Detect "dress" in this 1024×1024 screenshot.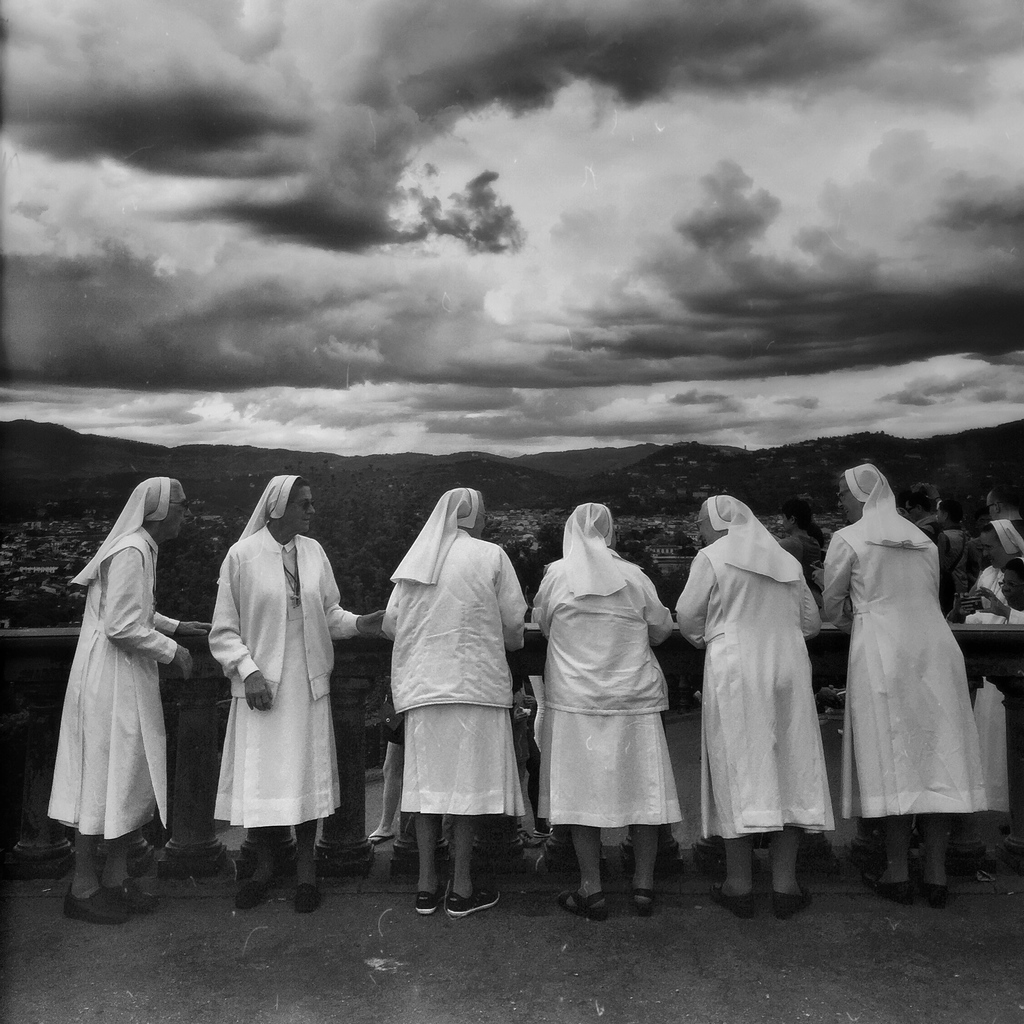
Detection: pyautogui.locateOnScreen(676, 531, 833, 838).
